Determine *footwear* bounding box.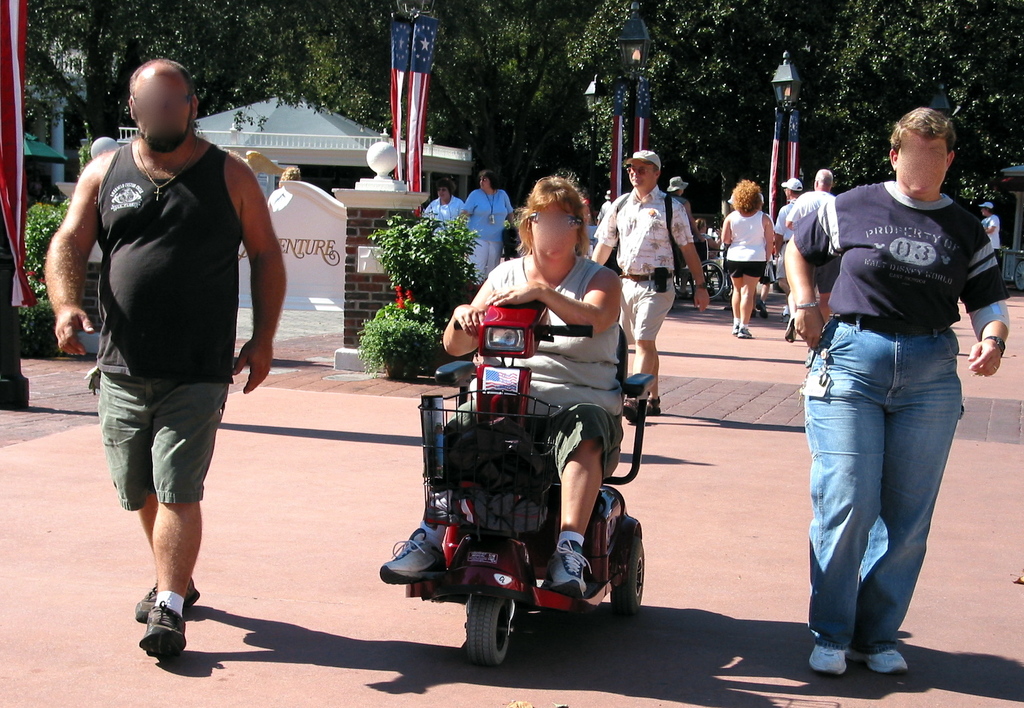
Determined: detection(550, 537, 593, 600).
